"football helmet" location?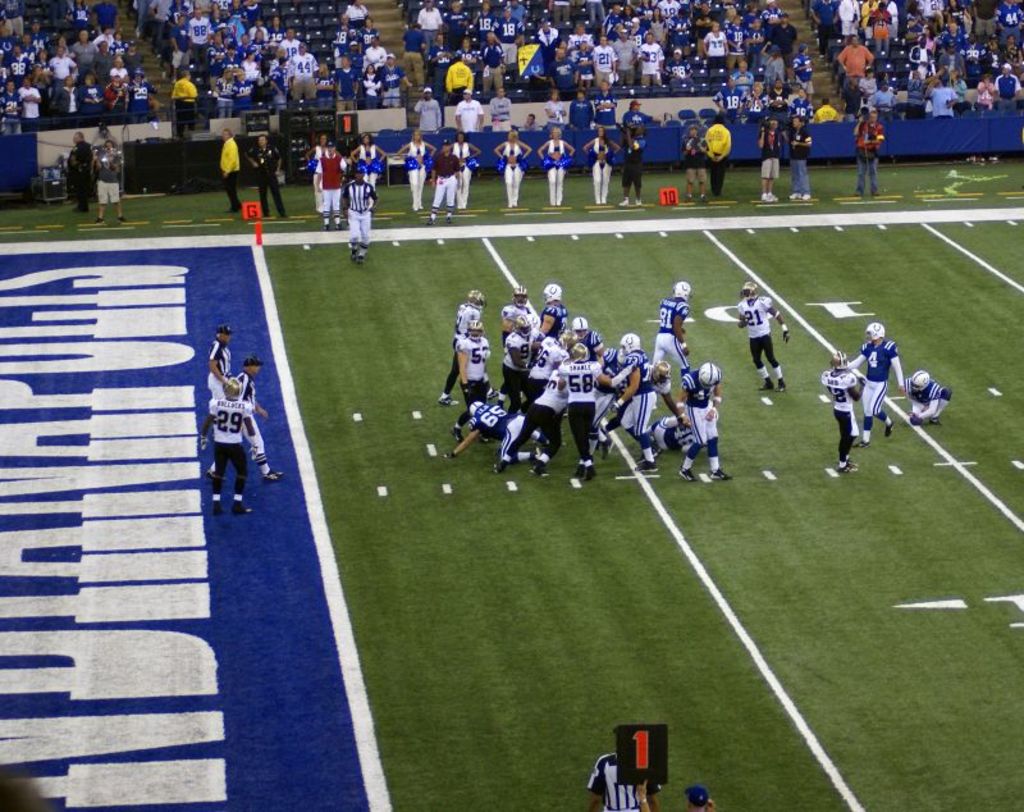
box=[515, 314, 534, 336]
